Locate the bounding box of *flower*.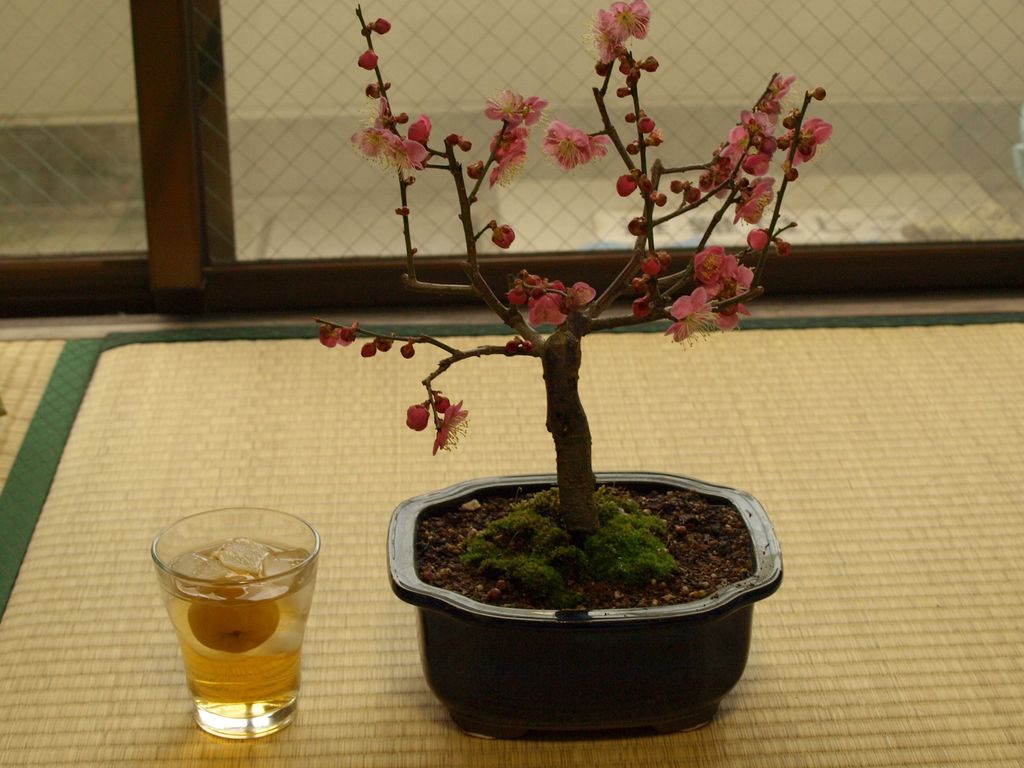
Bounding box: 668, 287, 707, 321.
